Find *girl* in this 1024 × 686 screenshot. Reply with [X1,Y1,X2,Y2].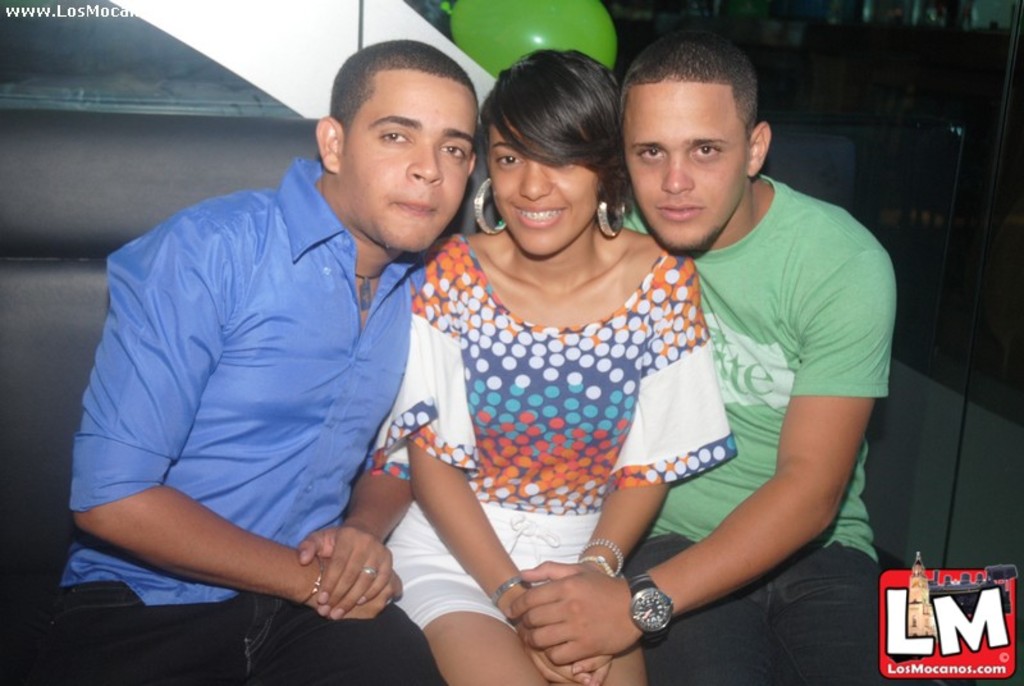
[380,46,733,685].
